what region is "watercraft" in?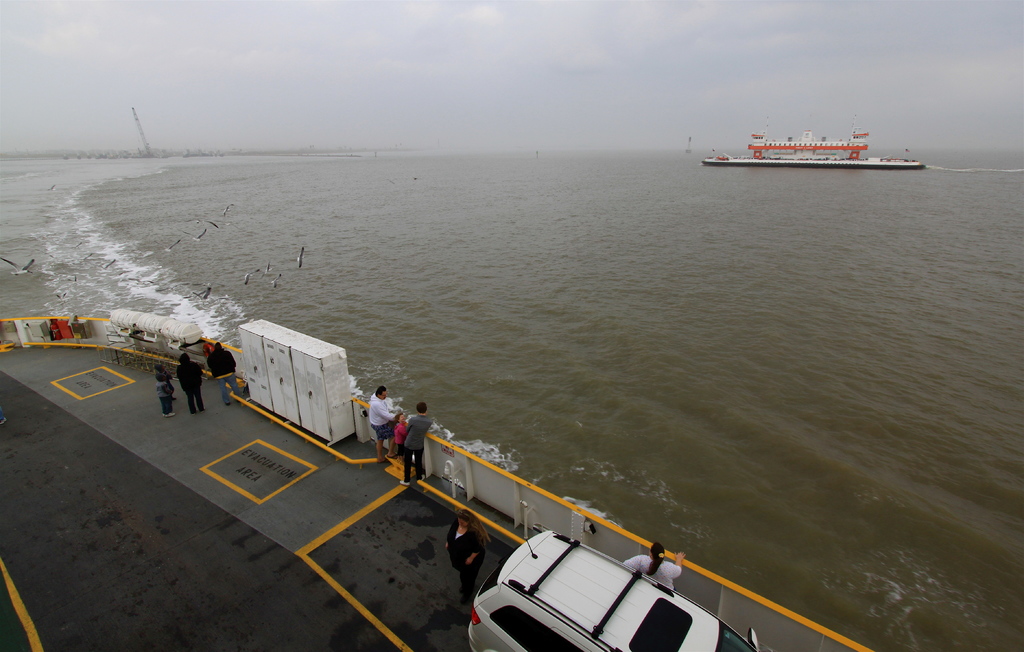
0/317/876/651.
